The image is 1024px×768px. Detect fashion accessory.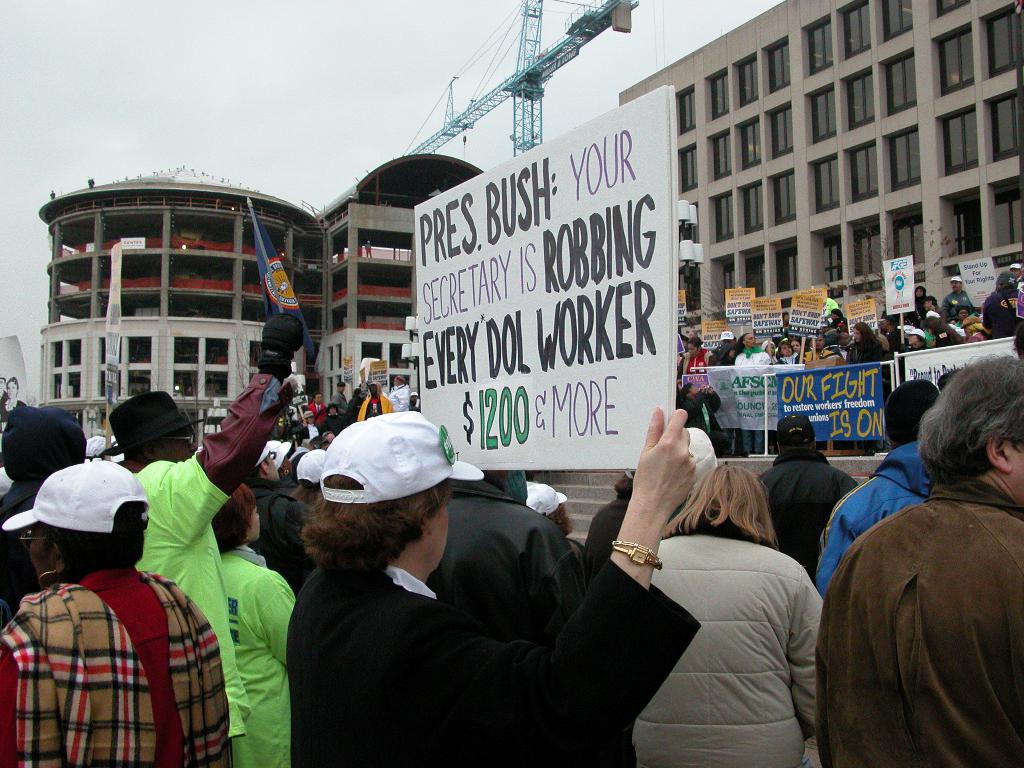
Detection: rect(269, 439, 294, 468).
